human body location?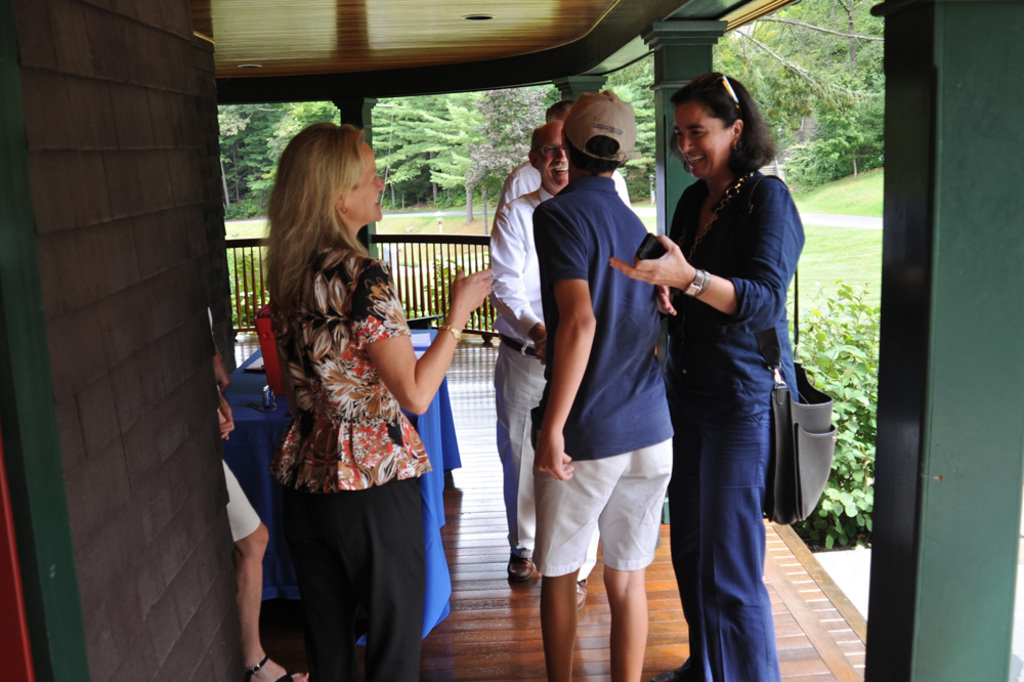
{"left": 610, "top": 61, "right": 810, "bottom": 681}
